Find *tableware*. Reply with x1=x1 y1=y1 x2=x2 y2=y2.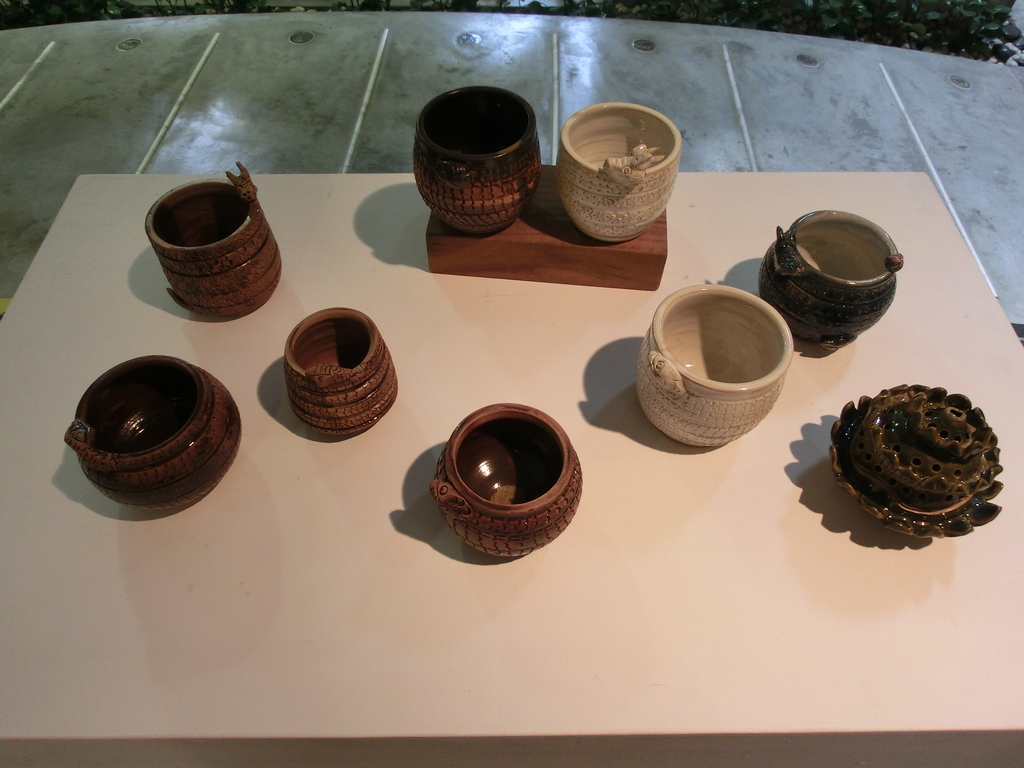
x1=413 y1=82 x2=542 y2=239.
